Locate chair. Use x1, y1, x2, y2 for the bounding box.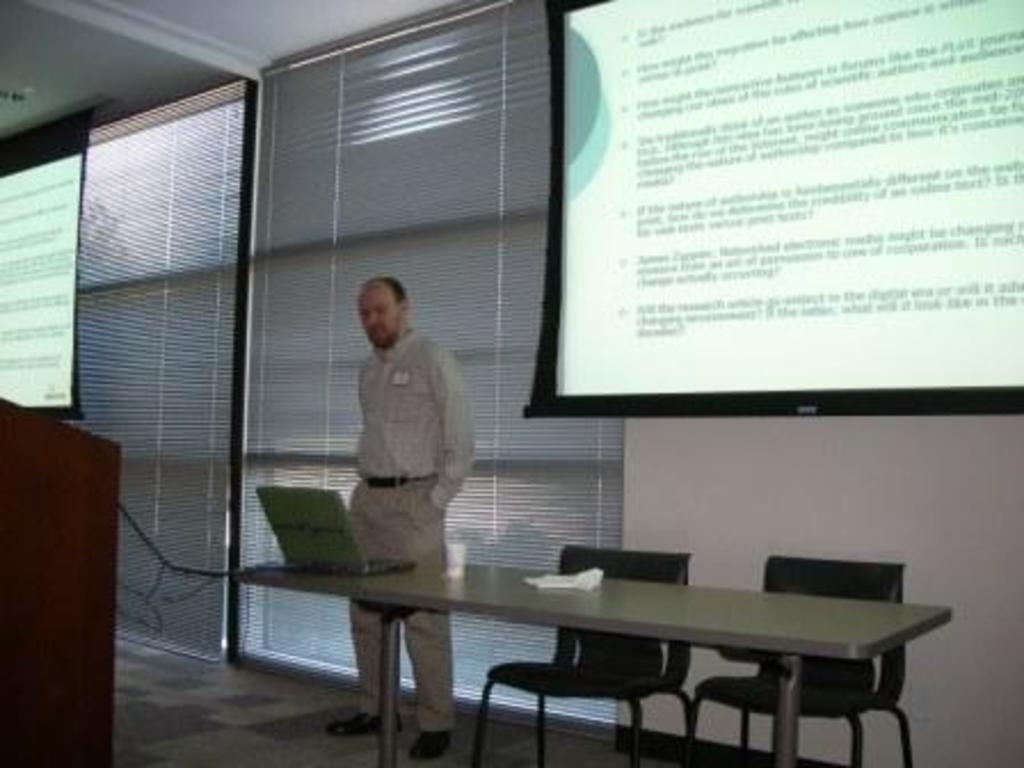
471, 546, 697, 766.
